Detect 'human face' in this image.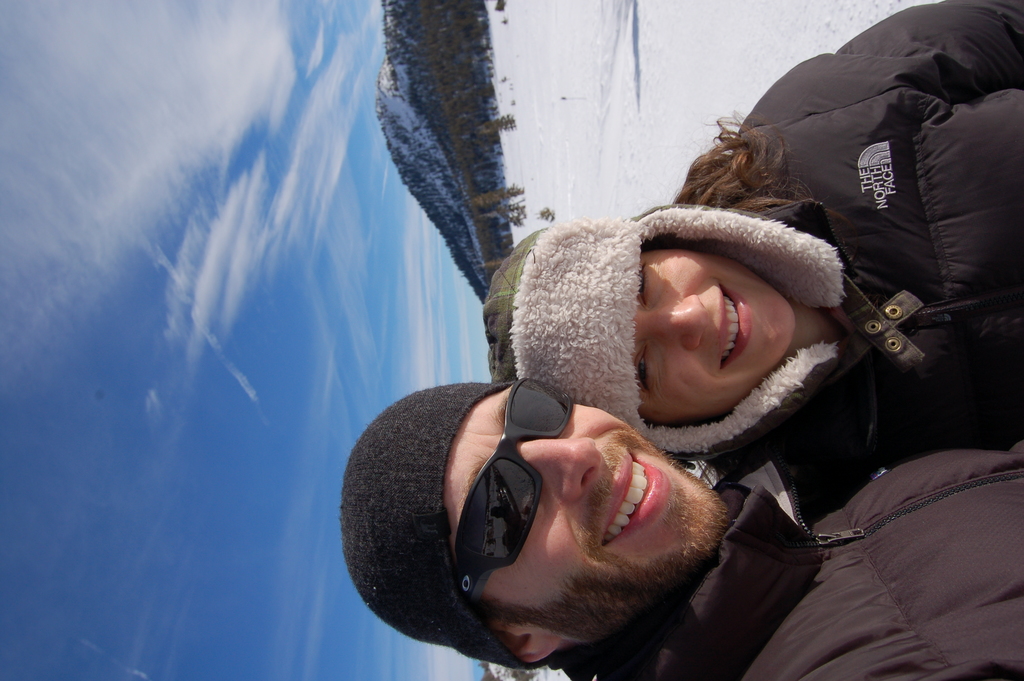
Detection: <box>636,247,788,401</box>.
